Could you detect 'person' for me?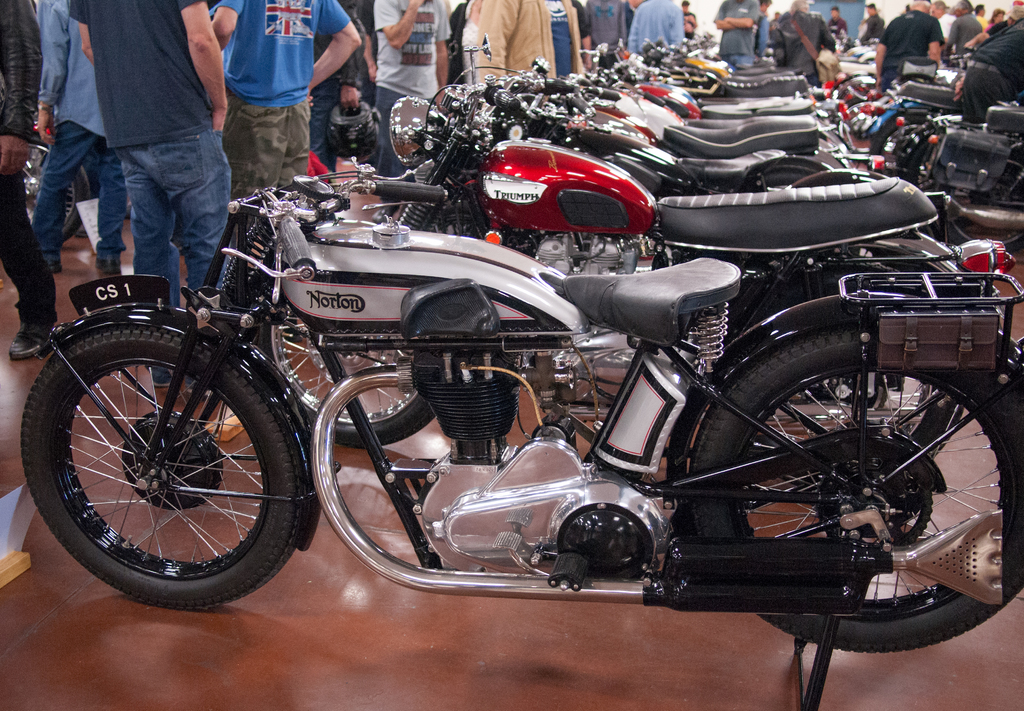
Detection result: bbox(366, 0, 461, 203).
